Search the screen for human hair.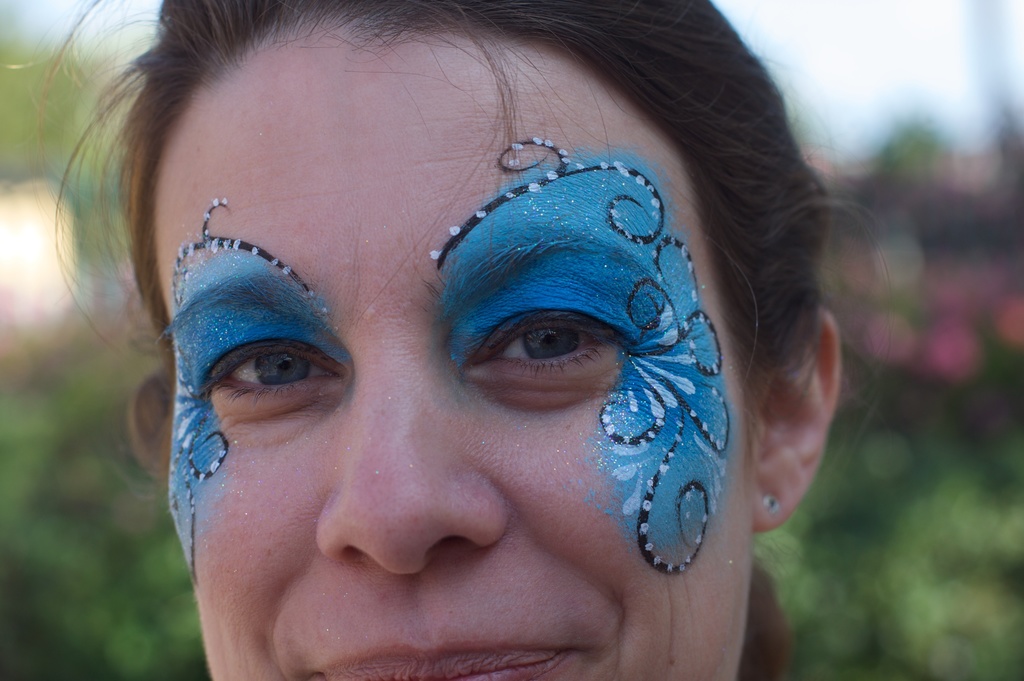
Found at x1=3 y1=0 x2=878 y2=680.
